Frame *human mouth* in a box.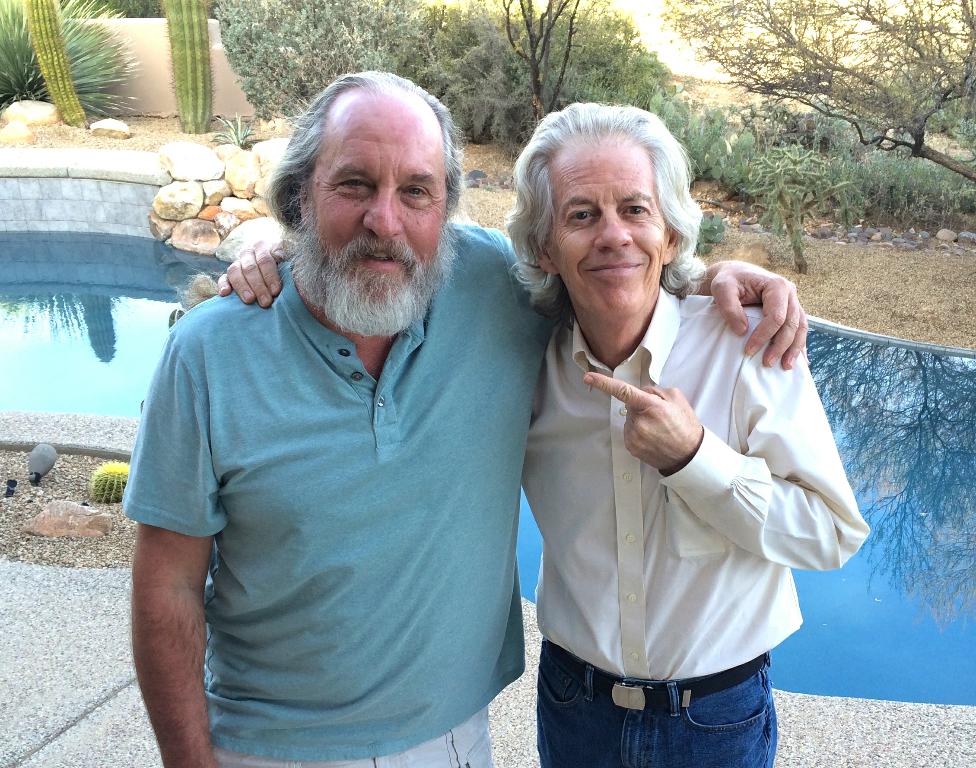
<bbox>581, 254, 644, 283</bbox>.
